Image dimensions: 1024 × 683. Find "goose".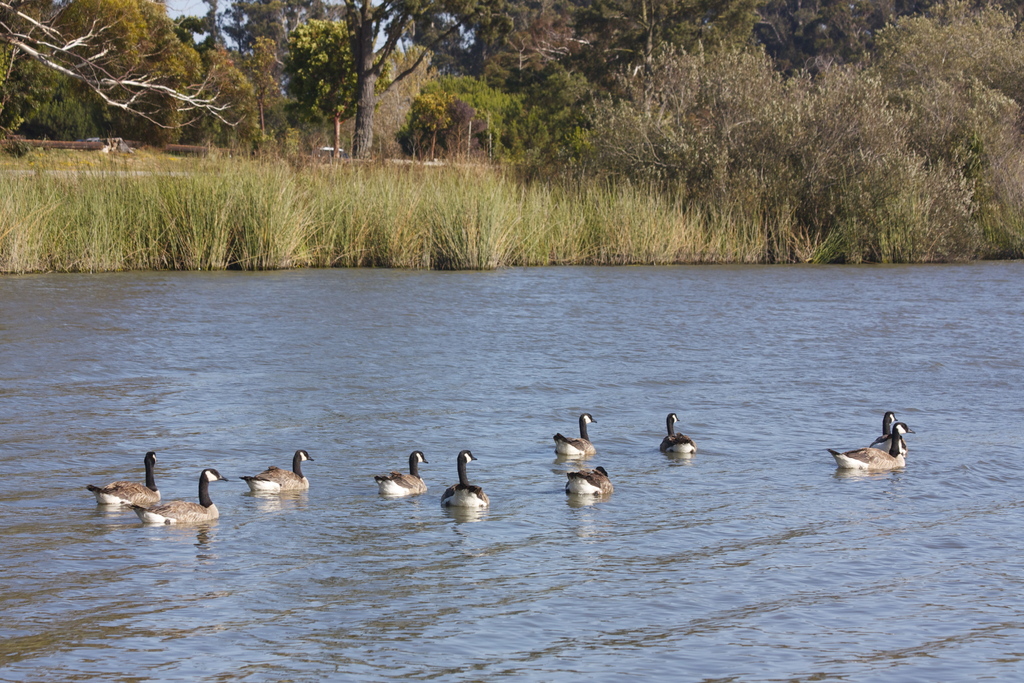
x1=85 y1=450 x2=163 y2=509.
